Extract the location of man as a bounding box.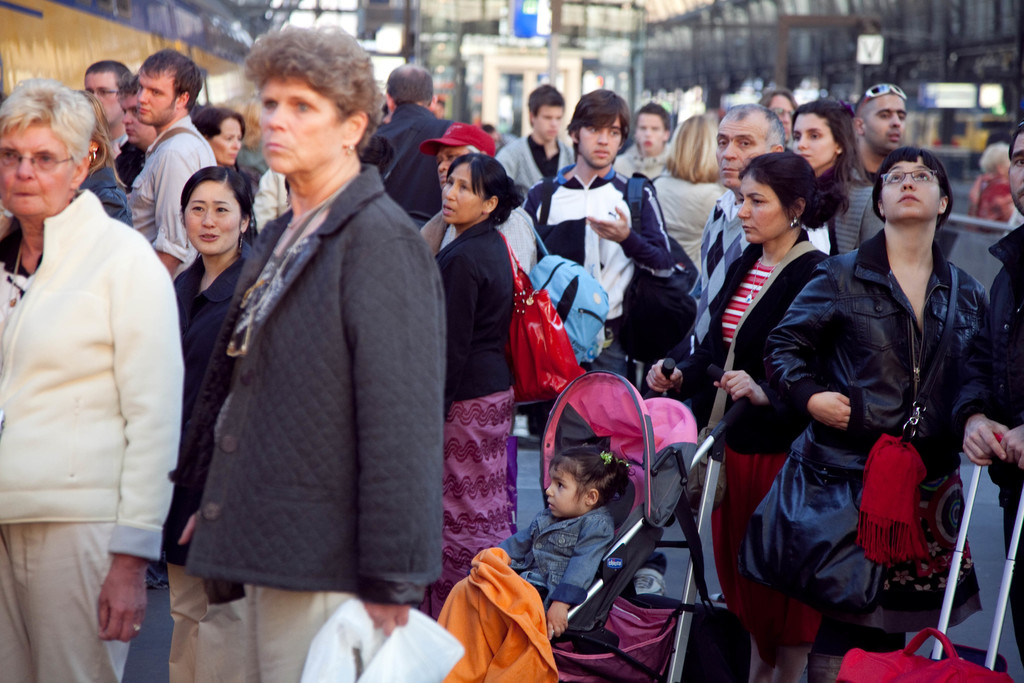
Rect(114, 72, 159, 156).
